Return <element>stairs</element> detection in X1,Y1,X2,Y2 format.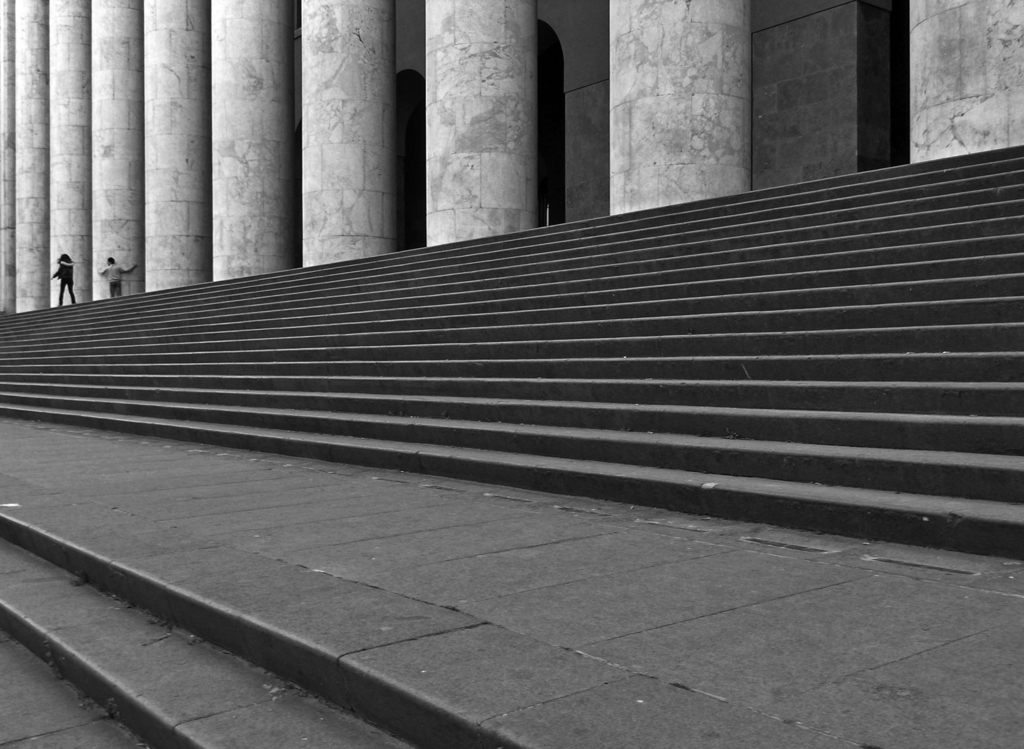
0,511,530,748.
